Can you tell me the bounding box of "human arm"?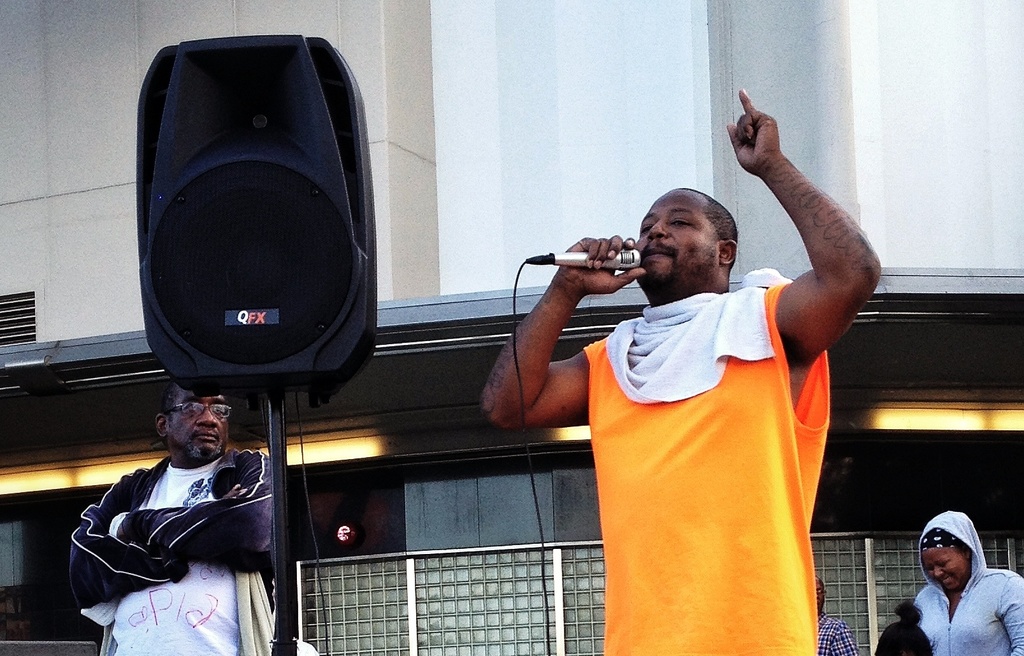
[477, 229, 618, 428].
